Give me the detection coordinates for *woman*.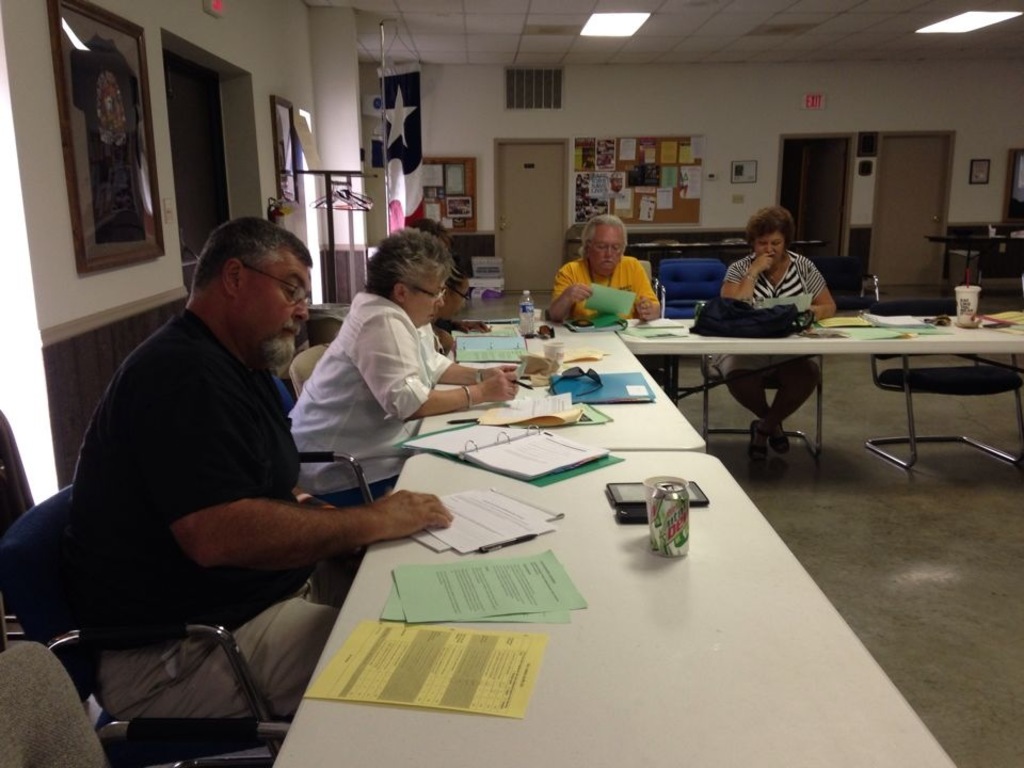
detection(710, 207, 835, 465).
